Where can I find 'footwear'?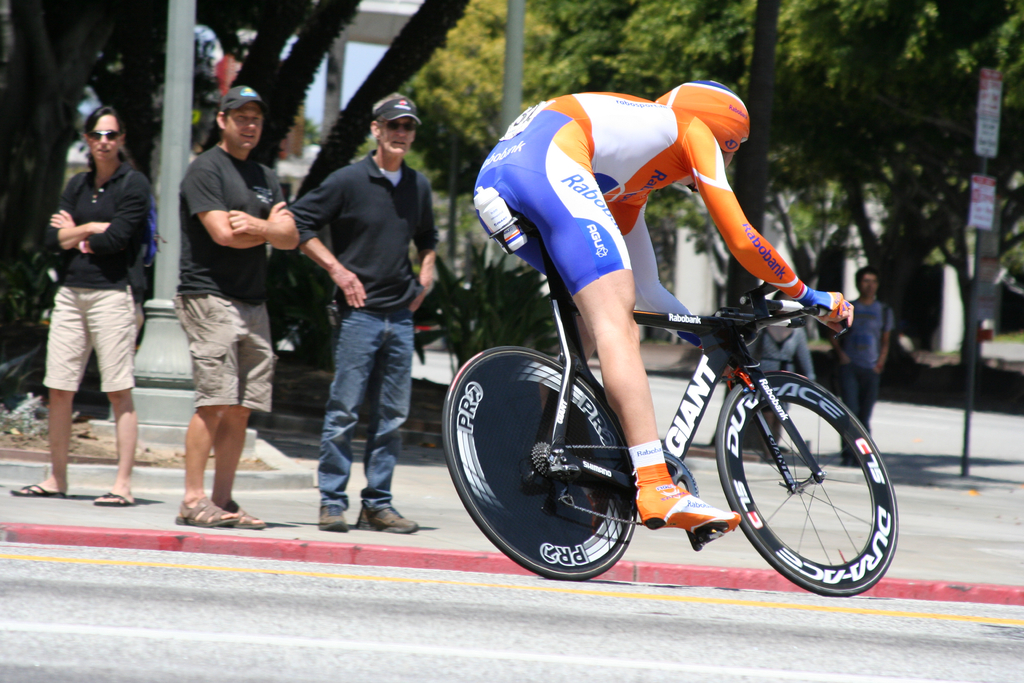
You can find it at {"x1": 93, "y1": 487, "x2": 133, "y2": 507}.
